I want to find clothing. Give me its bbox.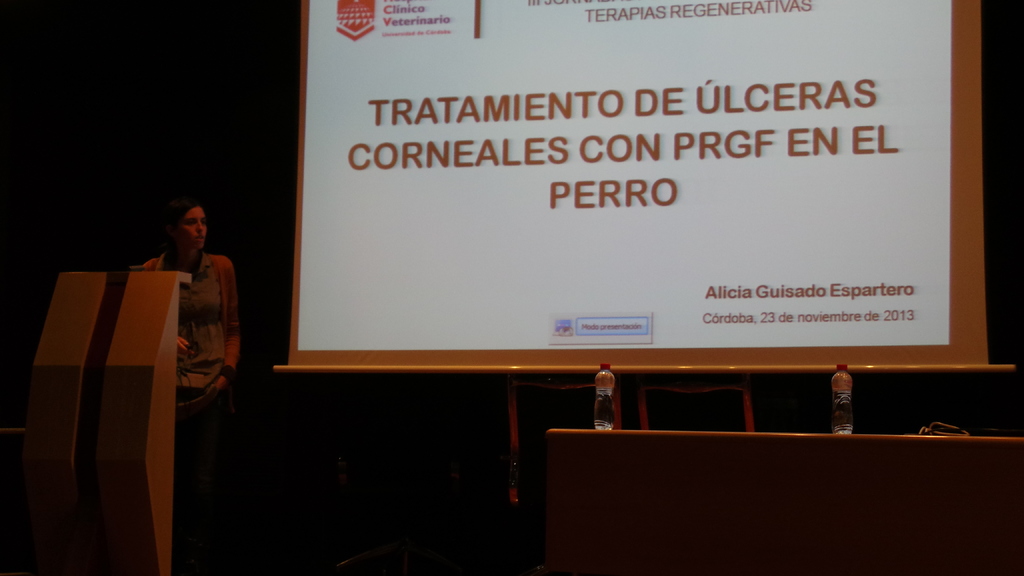
x1=125 y1=249 x2=230 y2=575.
